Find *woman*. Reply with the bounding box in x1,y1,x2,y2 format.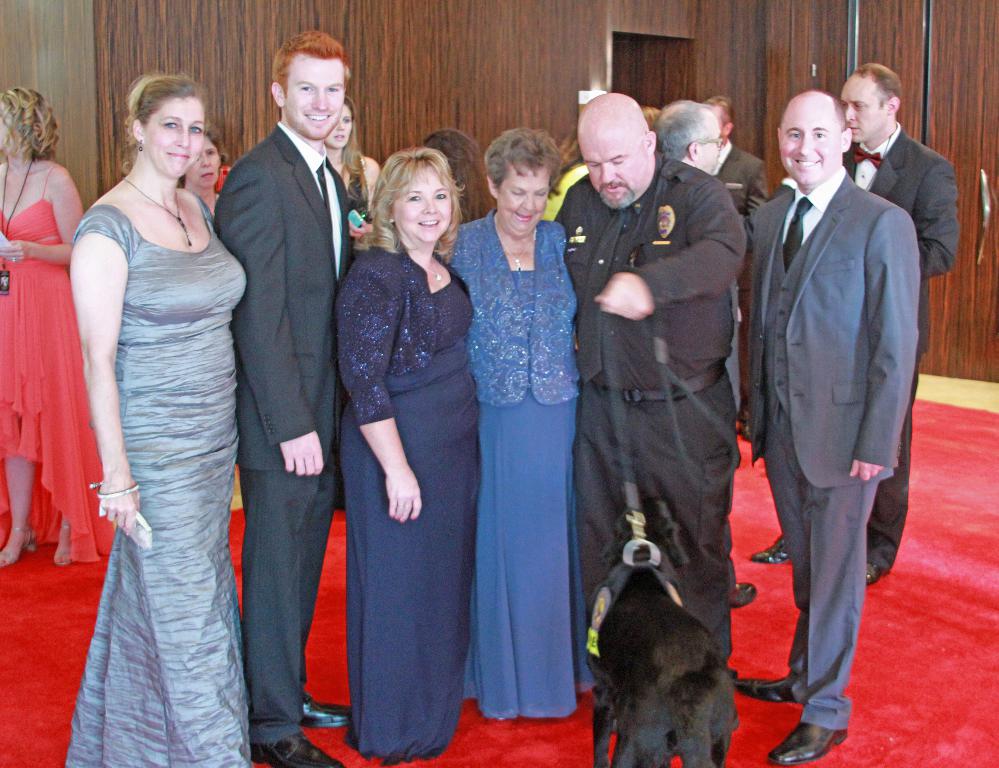
51,62,262,712.
